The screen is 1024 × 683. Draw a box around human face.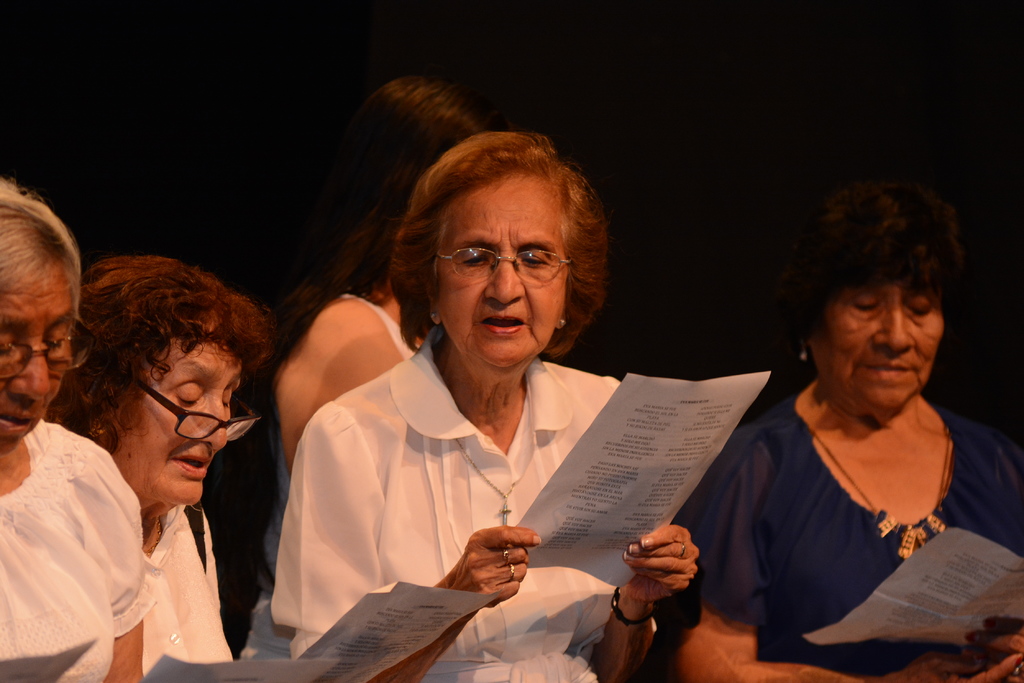
l=435, t=170, r=564, b=369.
